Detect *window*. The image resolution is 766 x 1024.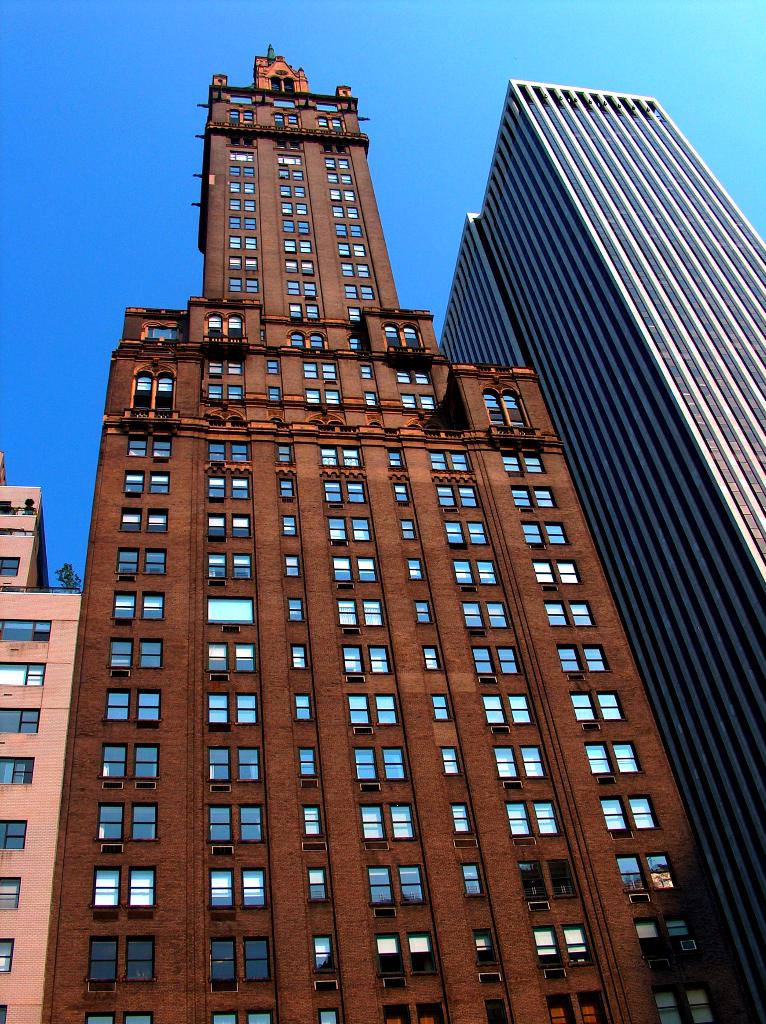
[346,692,395,727].
